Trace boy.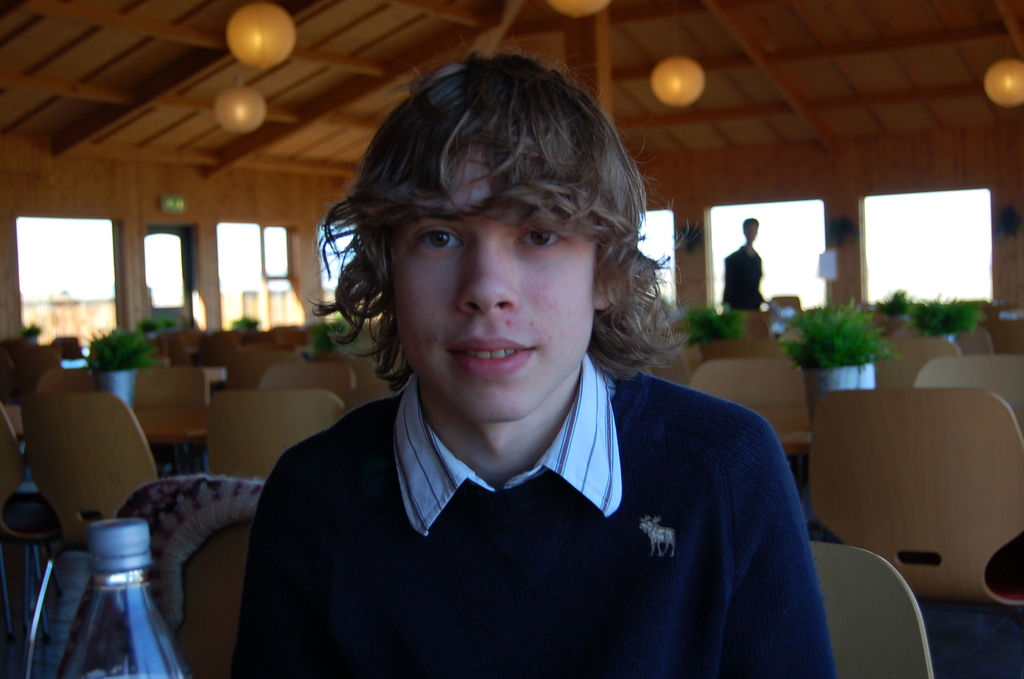
Traced to rect(221, 45, 843, 678).
